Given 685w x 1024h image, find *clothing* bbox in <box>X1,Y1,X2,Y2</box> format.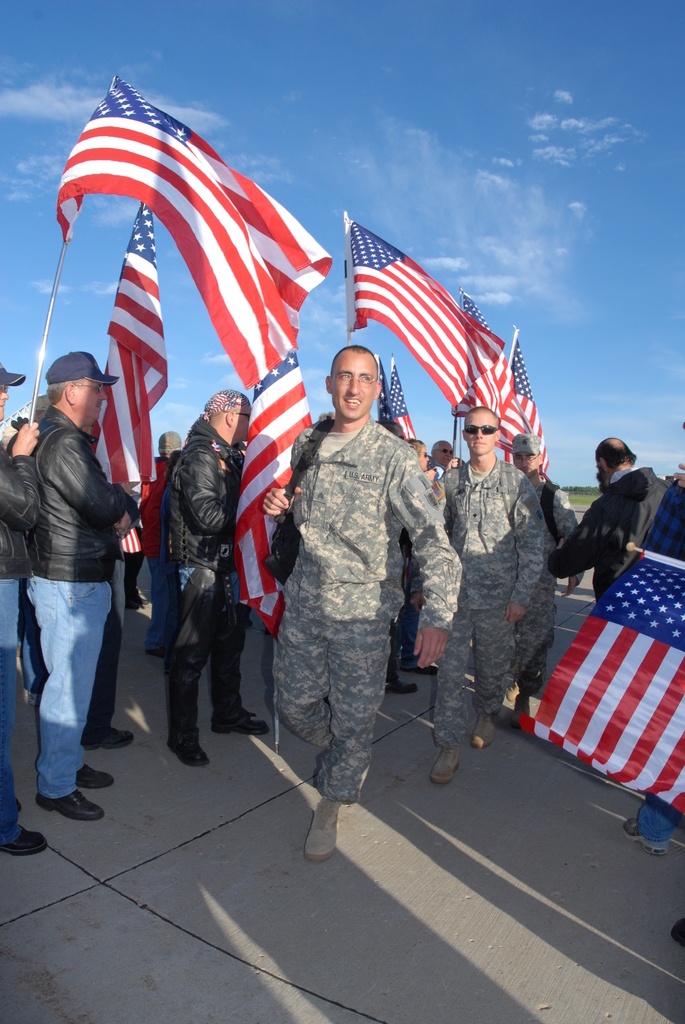
<box>6,489,125,748</box>.
